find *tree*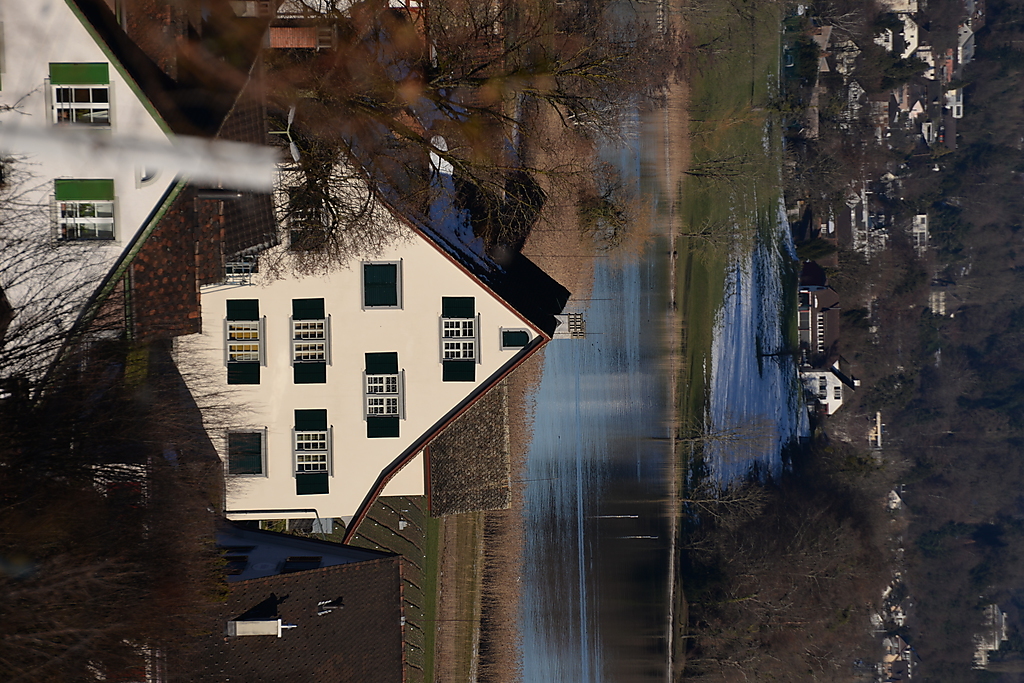
detection(687, 96, 779, 149)
